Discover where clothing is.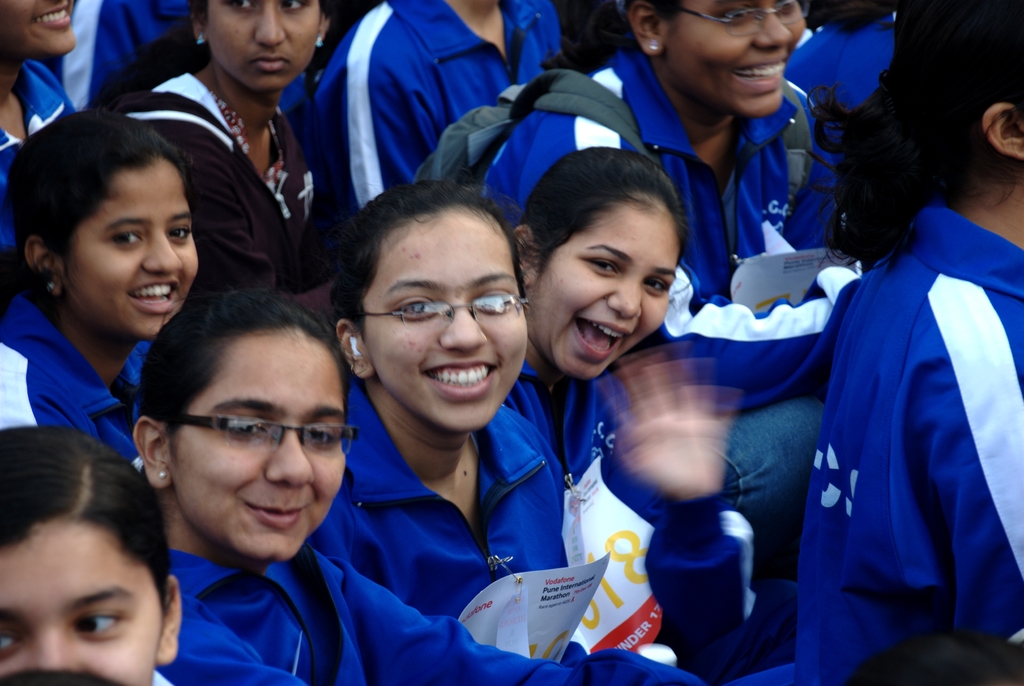
Discovered at [312, 400, 736, 685].
